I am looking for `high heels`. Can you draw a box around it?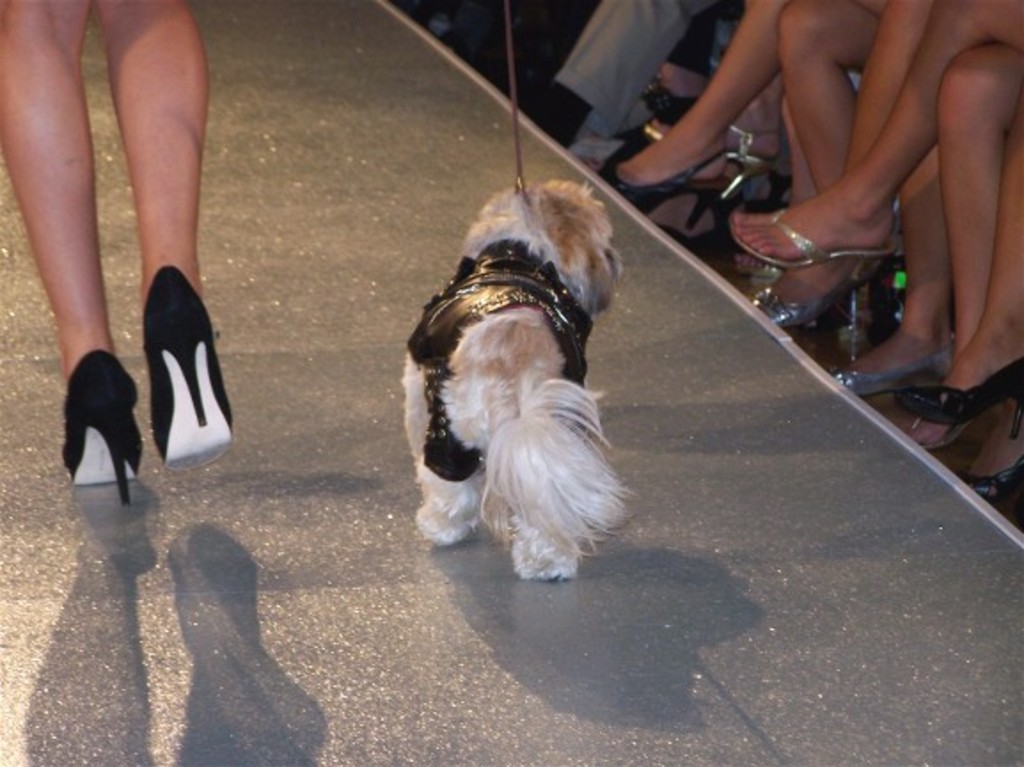
Sure, the bounding box is Rect(642, 124, 783, 208).
